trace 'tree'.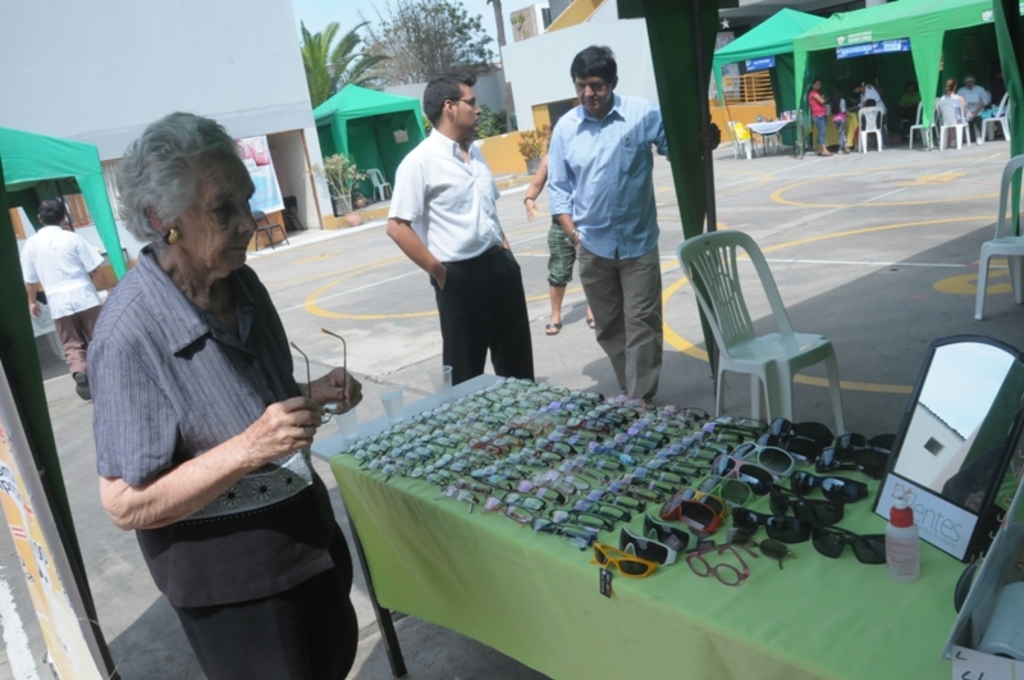
Traced to select_region(353, 0, 504, 83).
